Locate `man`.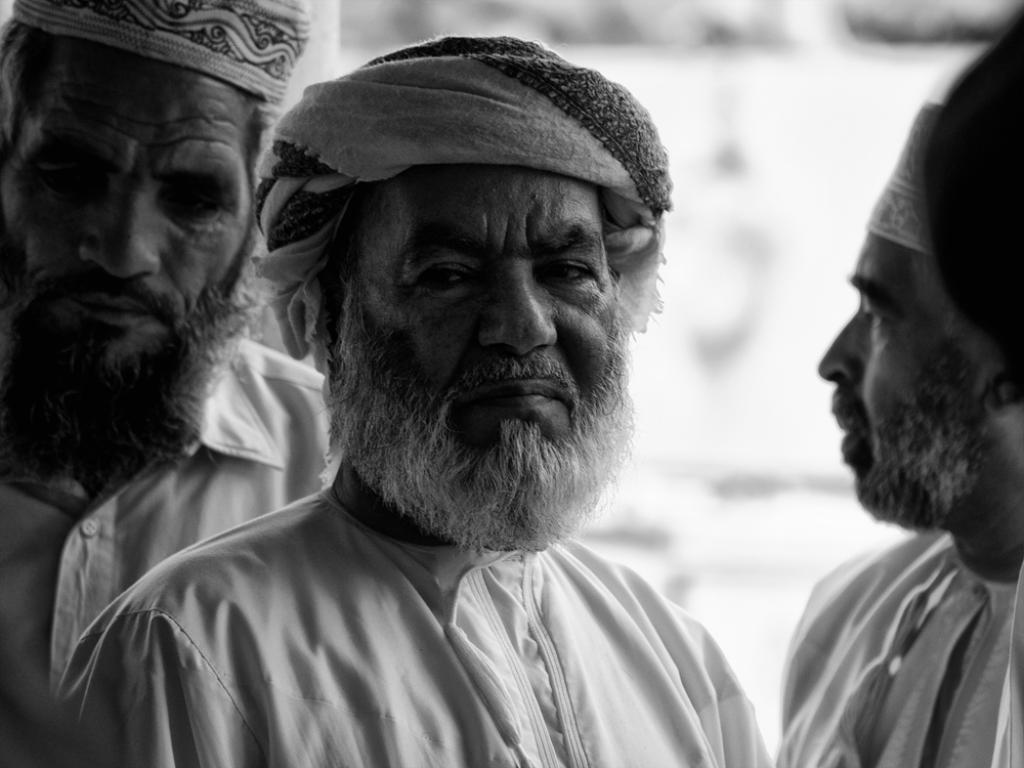
Bounding box: [left=0, top=0, right=329, bottom=767].
